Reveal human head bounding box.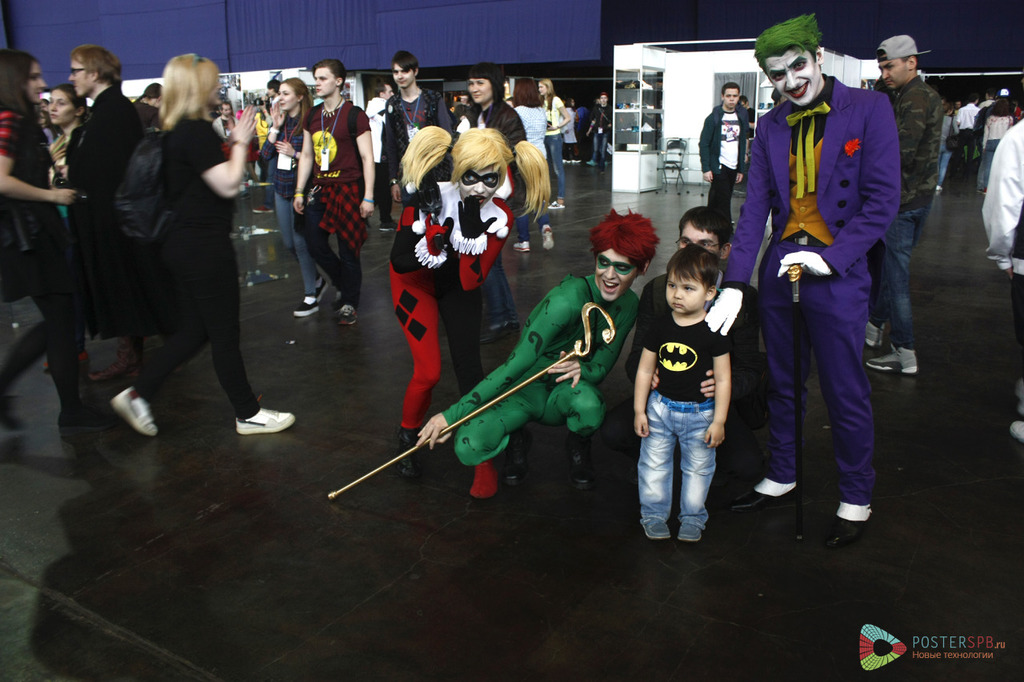
Revealed: box=[39, 94, 54, 114].
